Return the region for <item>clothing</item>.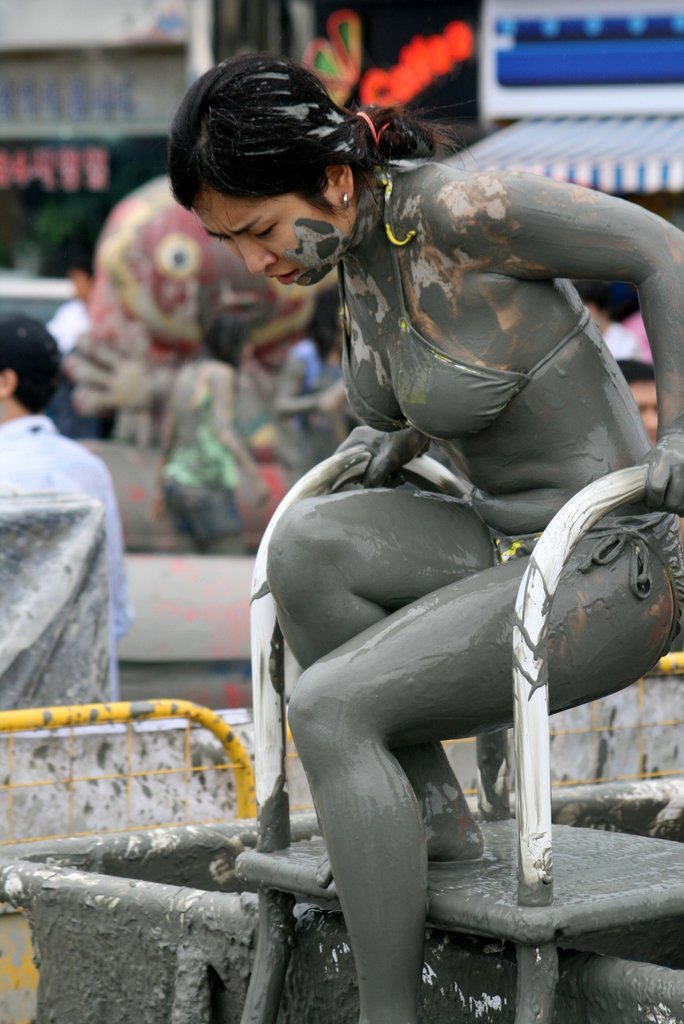
region(0, 406, 155, 662).
